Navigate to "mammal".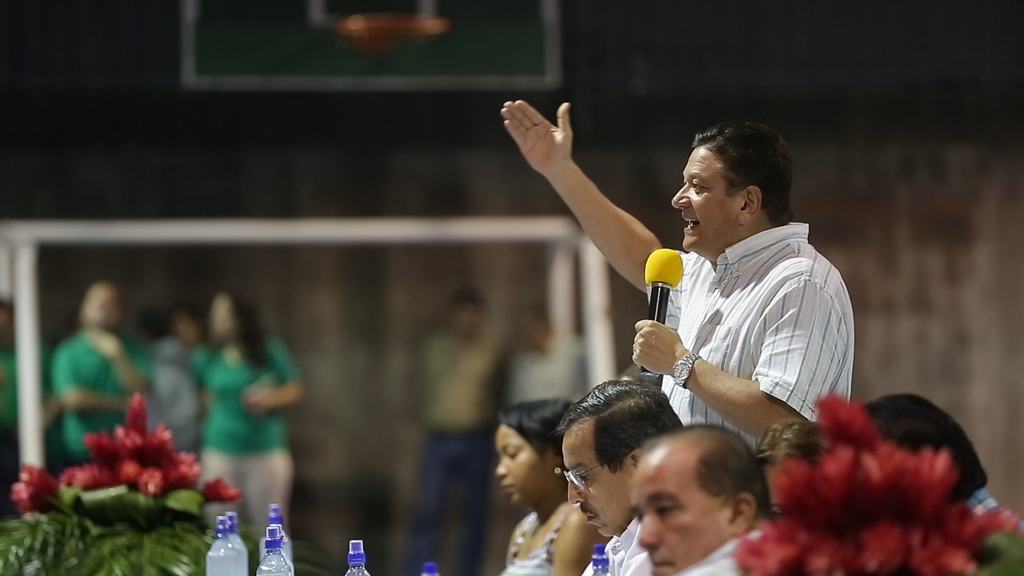
Navigation target: x1=499 y1=100 x2=862 y2=466.
